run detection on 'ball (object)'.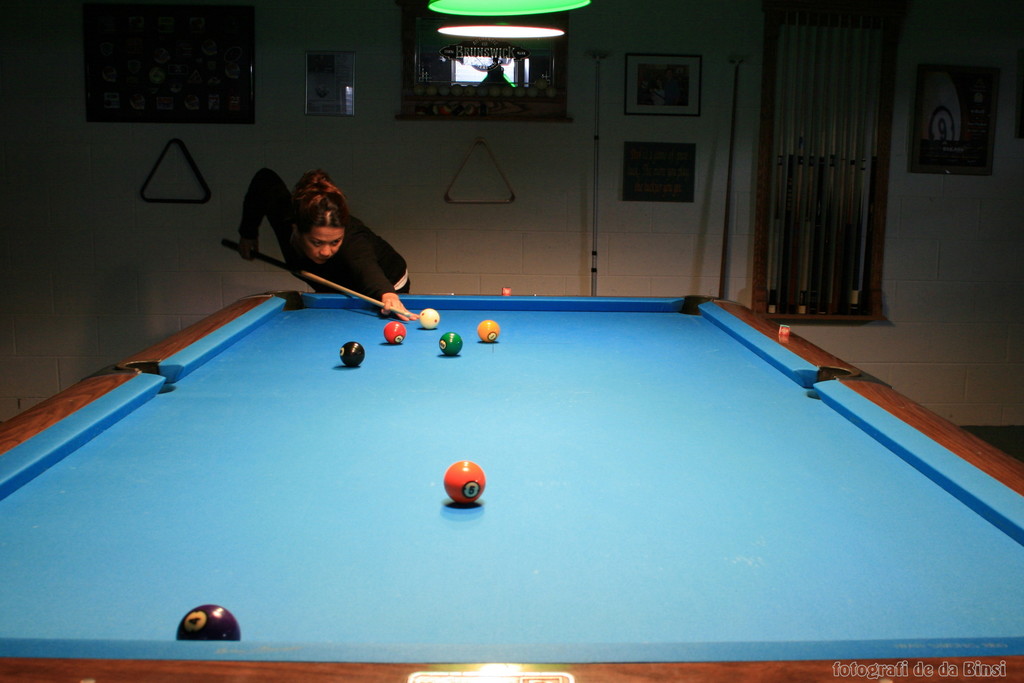
Result: x1=179, y1=604, x2=239, y2=642.
